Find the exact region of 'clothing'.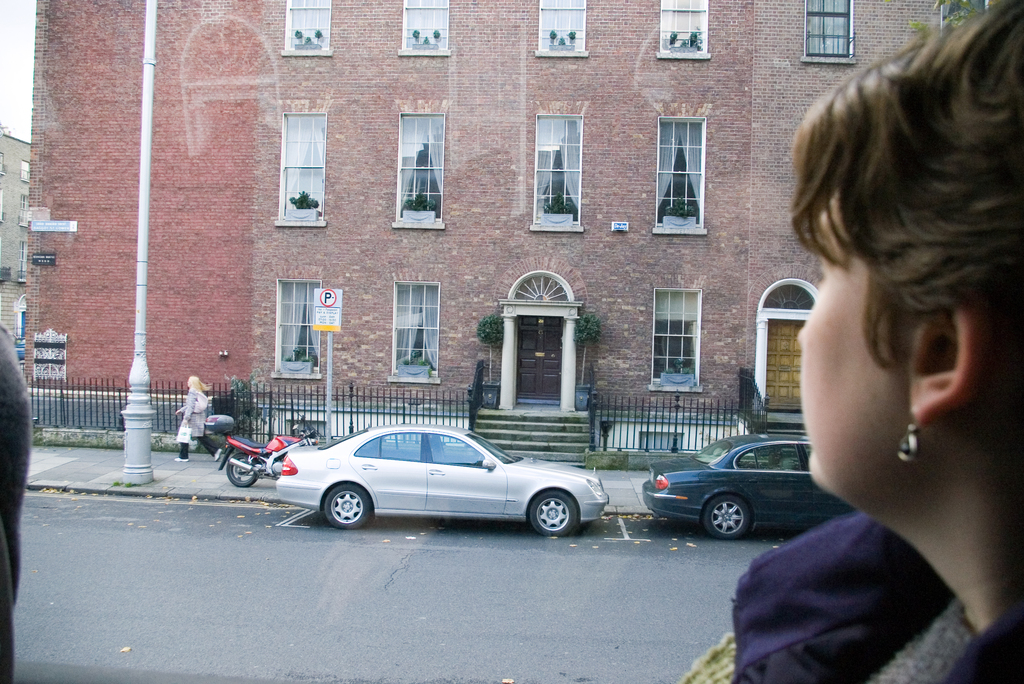
Exact region: [671, 510, 1023, 683].
